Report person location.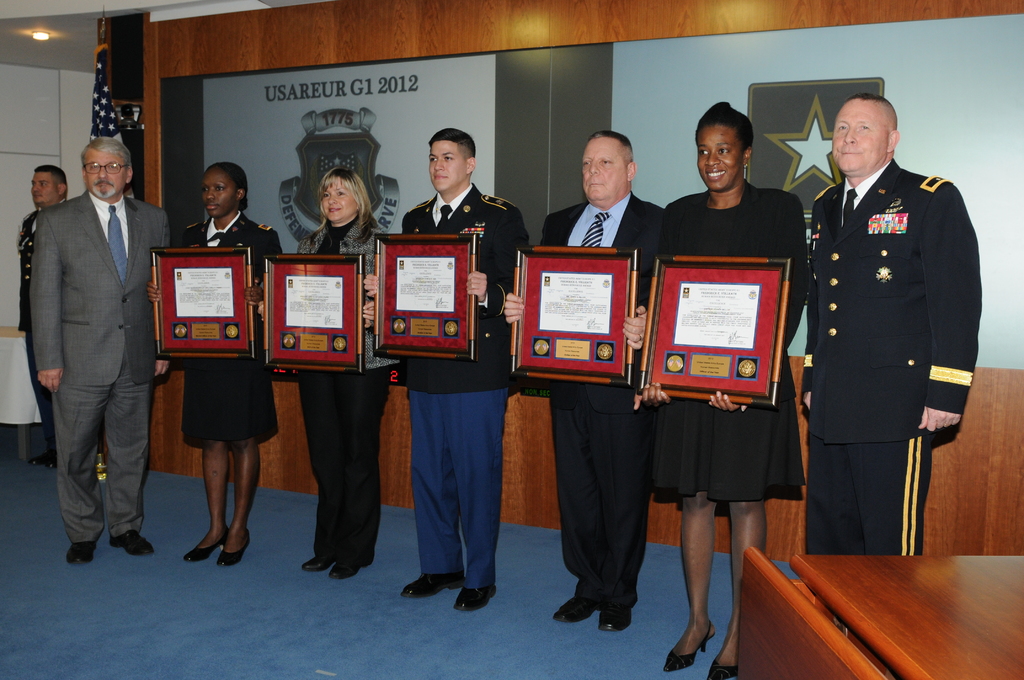
Report: 634:91:812:679.
